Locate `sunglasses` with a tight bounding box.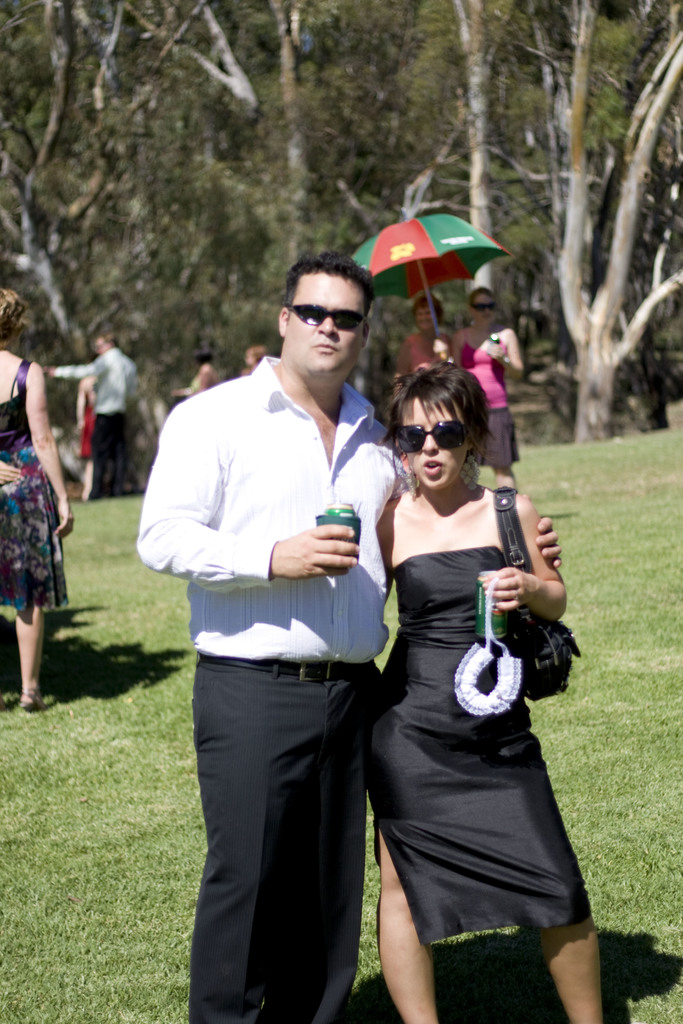
left=397, top=419, right=468, bottom=452.
